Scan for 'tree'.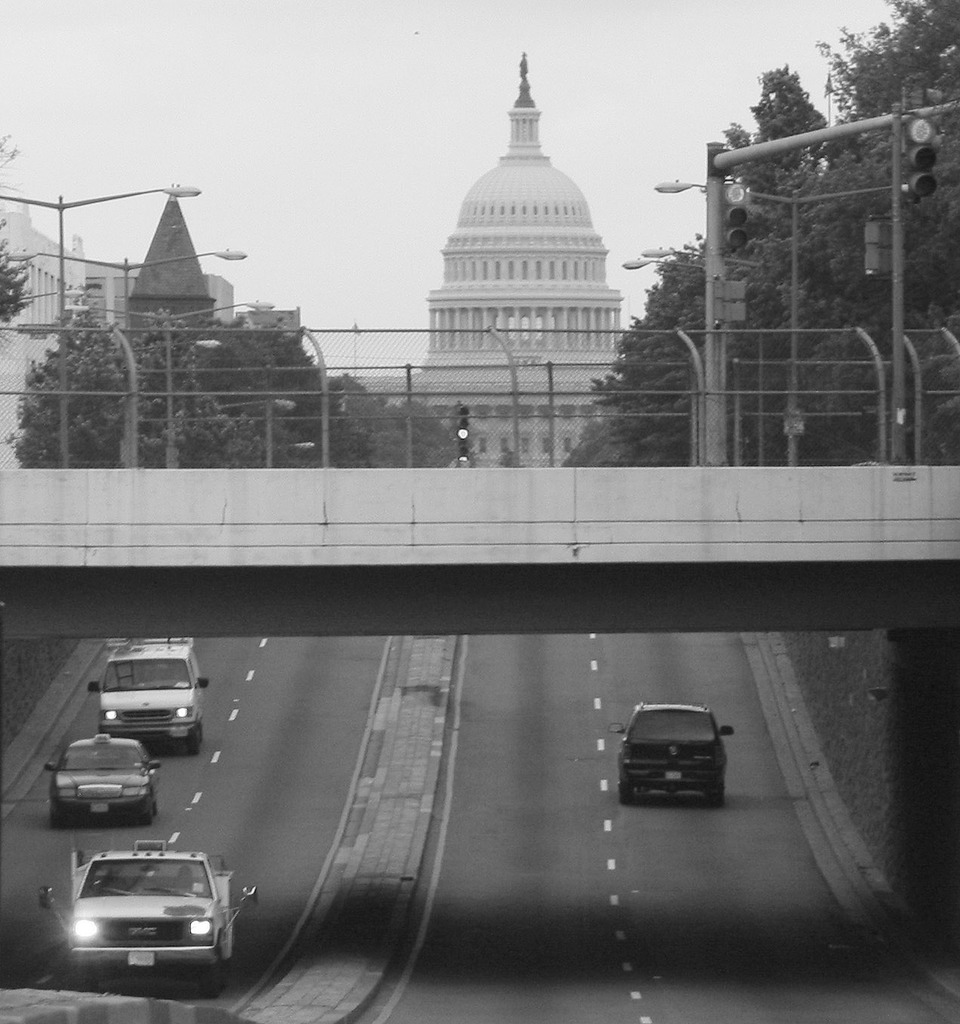
Scan result: [x1=727, y1=63, x2=826, y2=202].
